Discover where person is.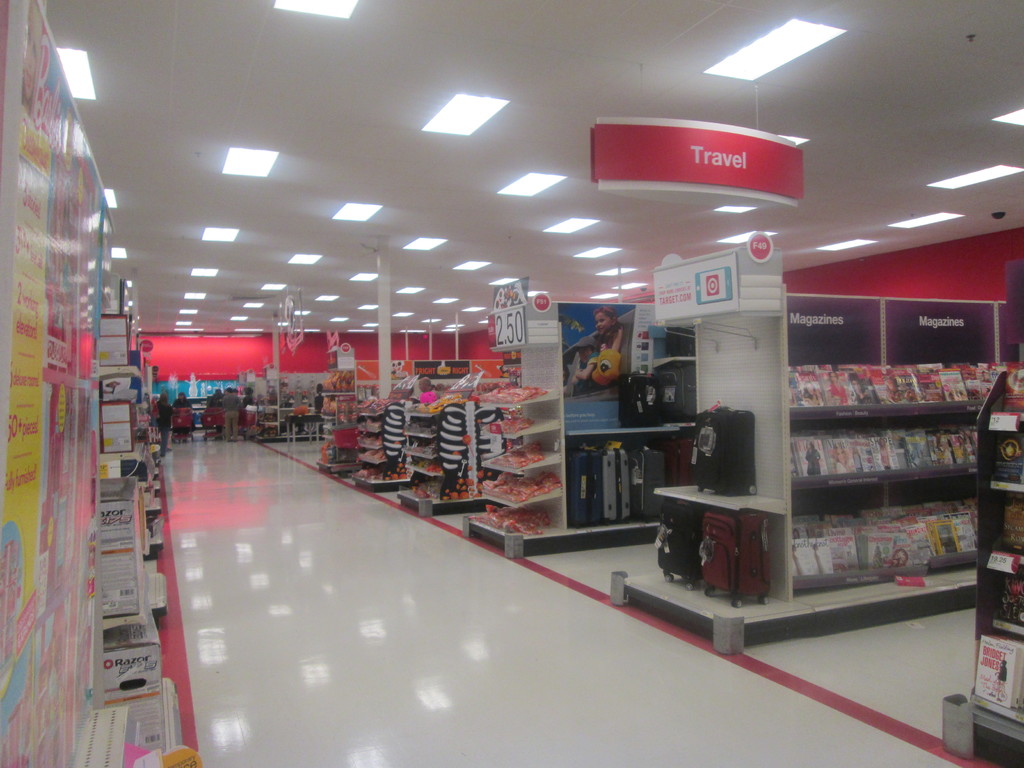
Discovered at left=156, top=395, right=173, bottom=456.
